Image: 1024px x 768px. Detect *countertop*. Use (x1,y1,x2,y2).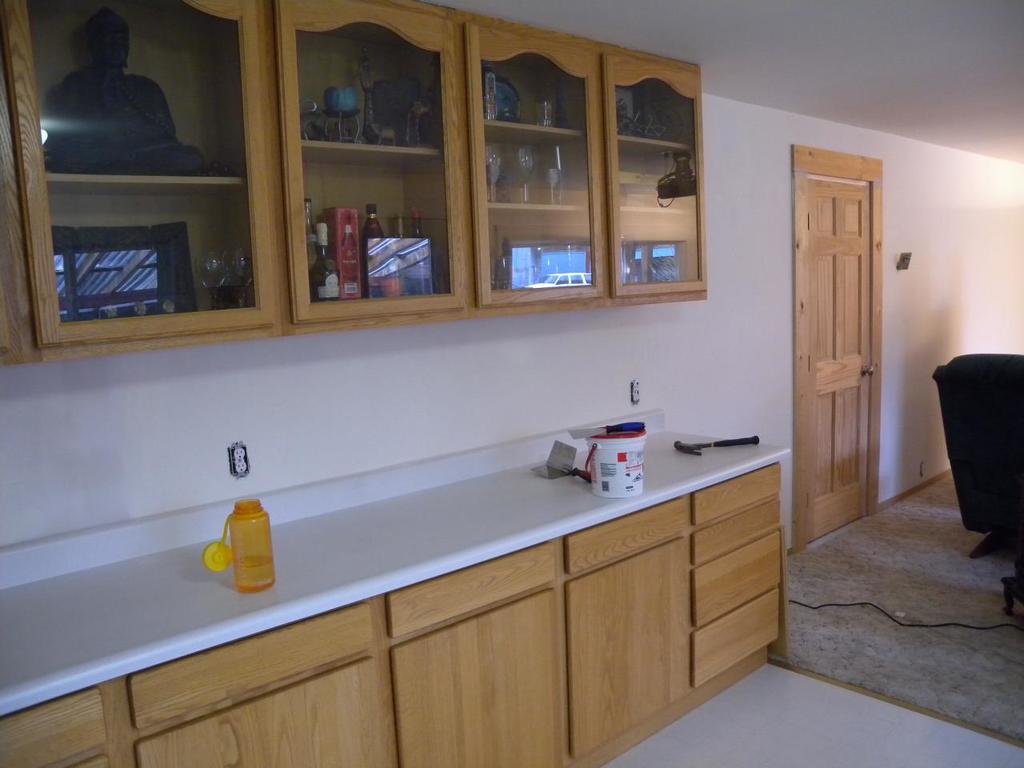
(2,405,791,766).
